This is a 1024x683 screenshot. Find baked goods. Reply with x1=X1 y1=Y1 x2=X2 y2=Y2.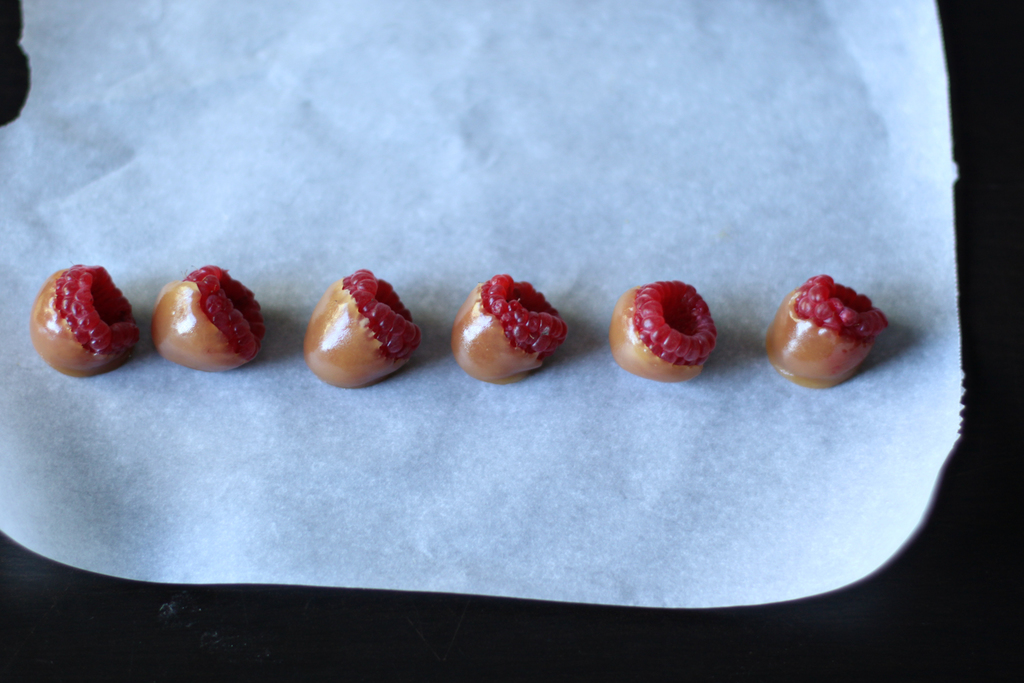
x1=457 y1=270 x2=565 y2=384.
